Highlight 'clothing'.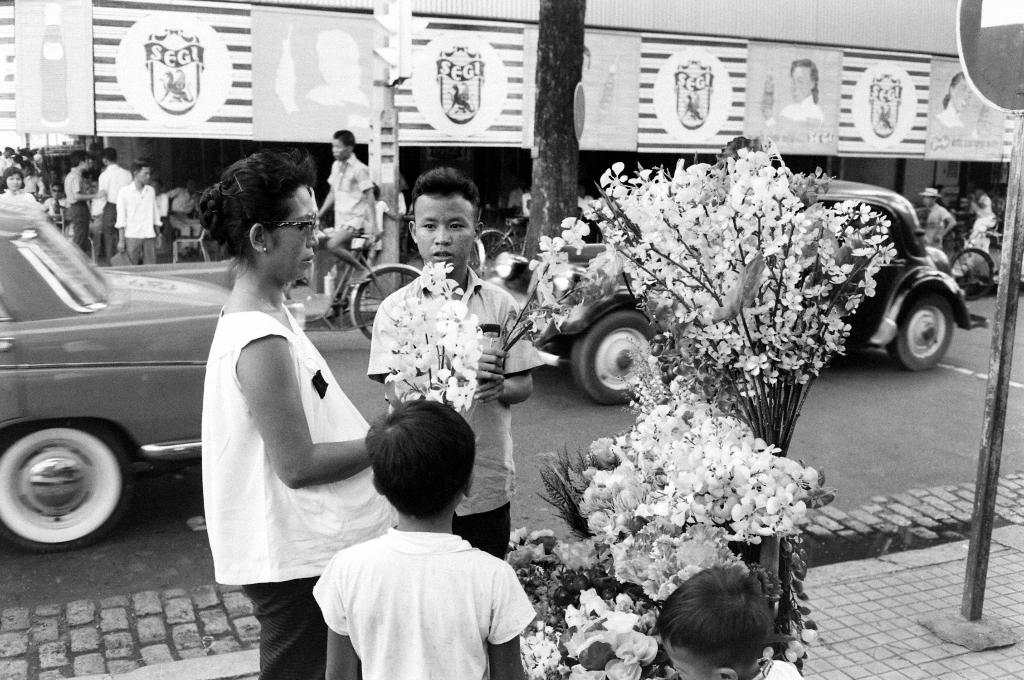
Highlighted region: [left=24, top=172, right=44, bottom=198].
